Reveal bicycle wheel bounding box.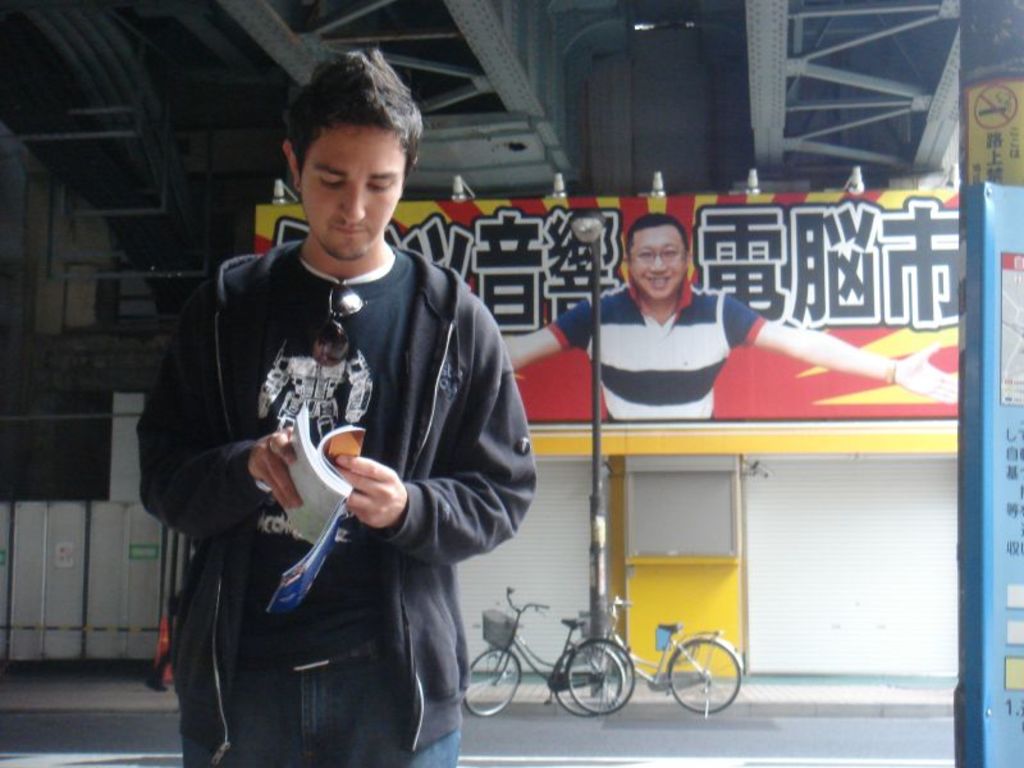
Revealed: box=[467, 648, 522, 714].
